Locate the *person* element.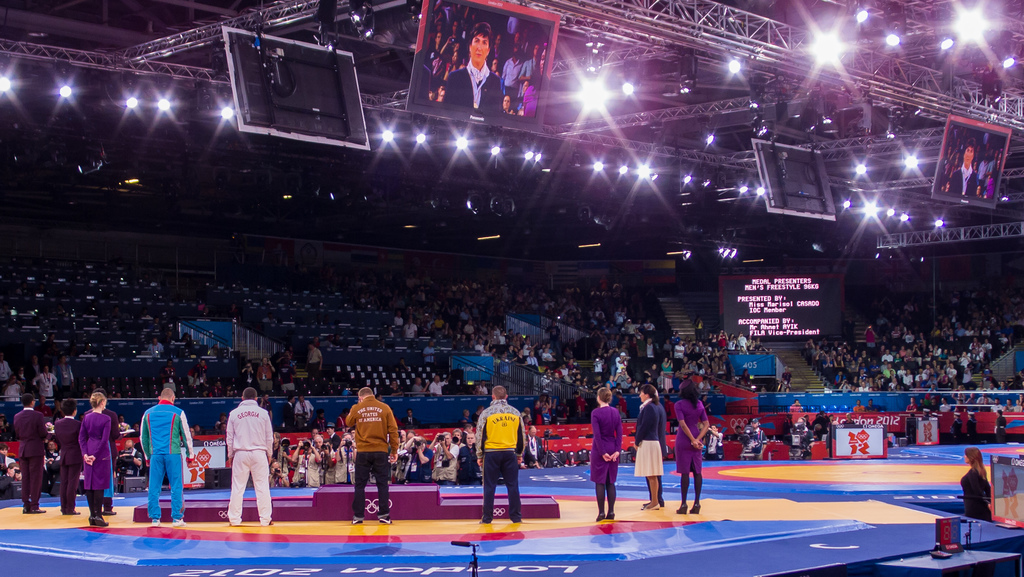
Element bbox: <bbox>957, 449, 990, 519</bbox>.
